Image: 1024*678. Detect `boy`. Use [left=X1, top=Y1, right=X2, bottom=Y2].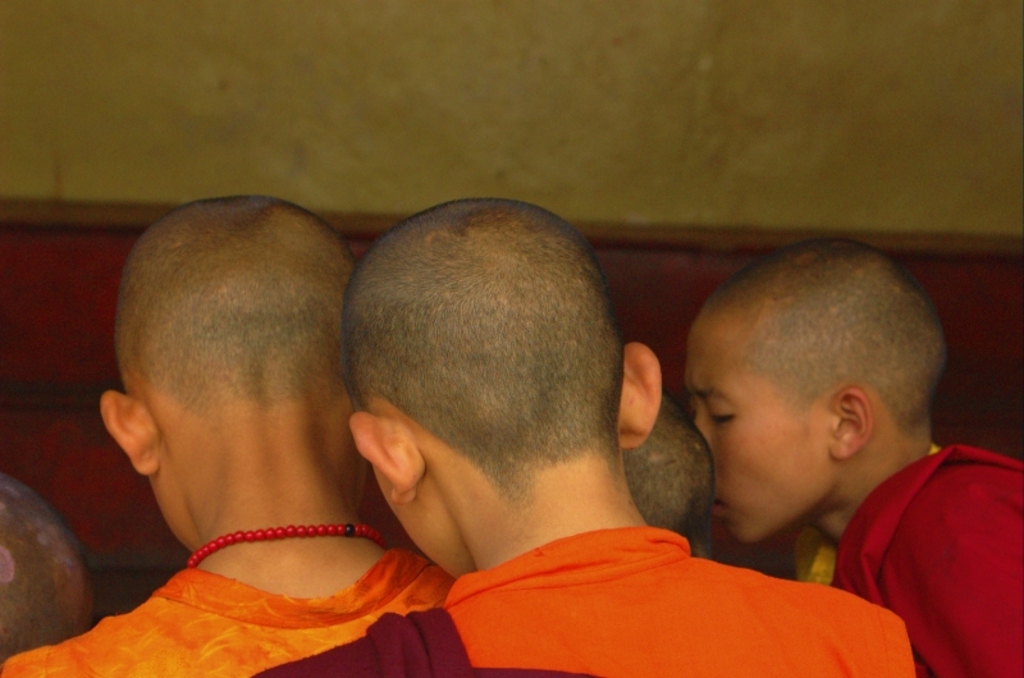
[left=682, top=237, right=1023, bottom=677].
